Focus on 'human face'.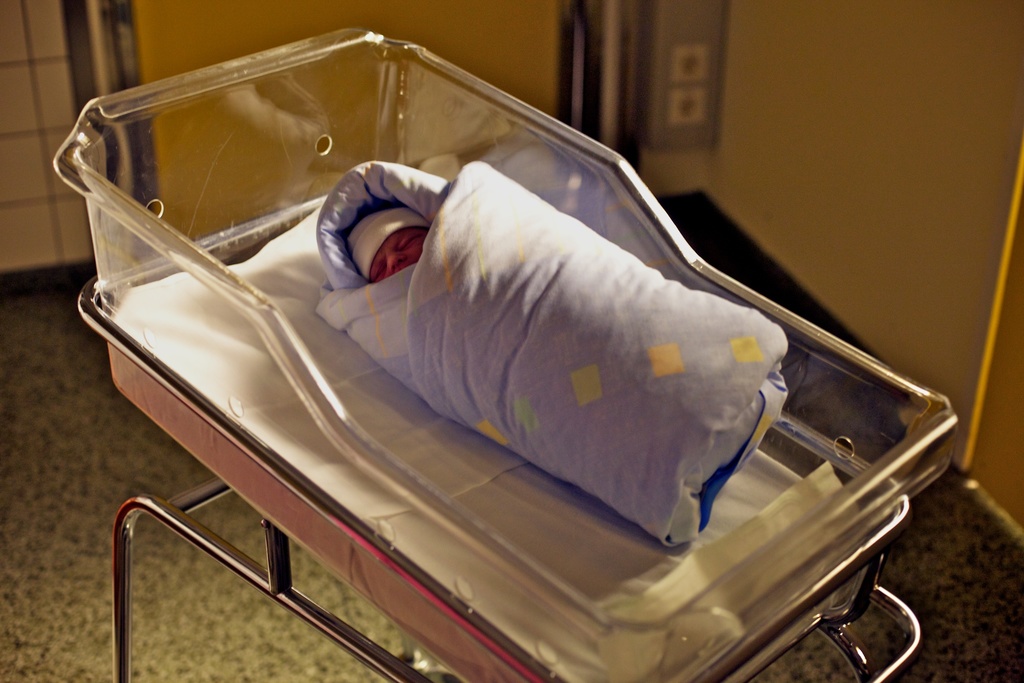
Focused at {"x1": 369, "y1": 225, "x2": 429, "y2": 282}.
